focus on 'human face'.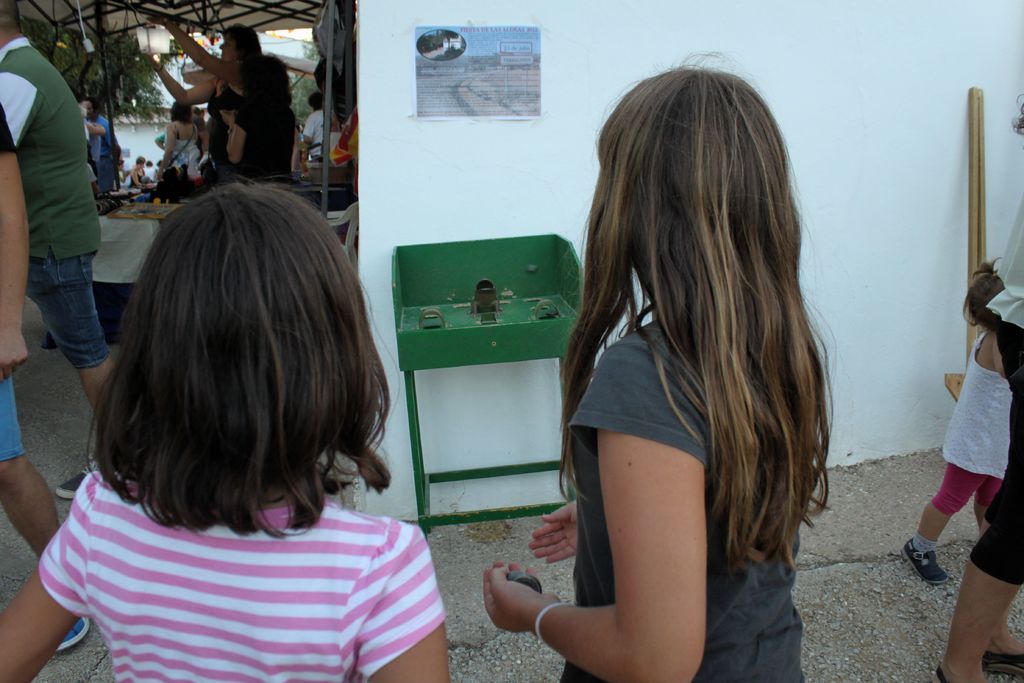
Focused at 220/31/239/63.
